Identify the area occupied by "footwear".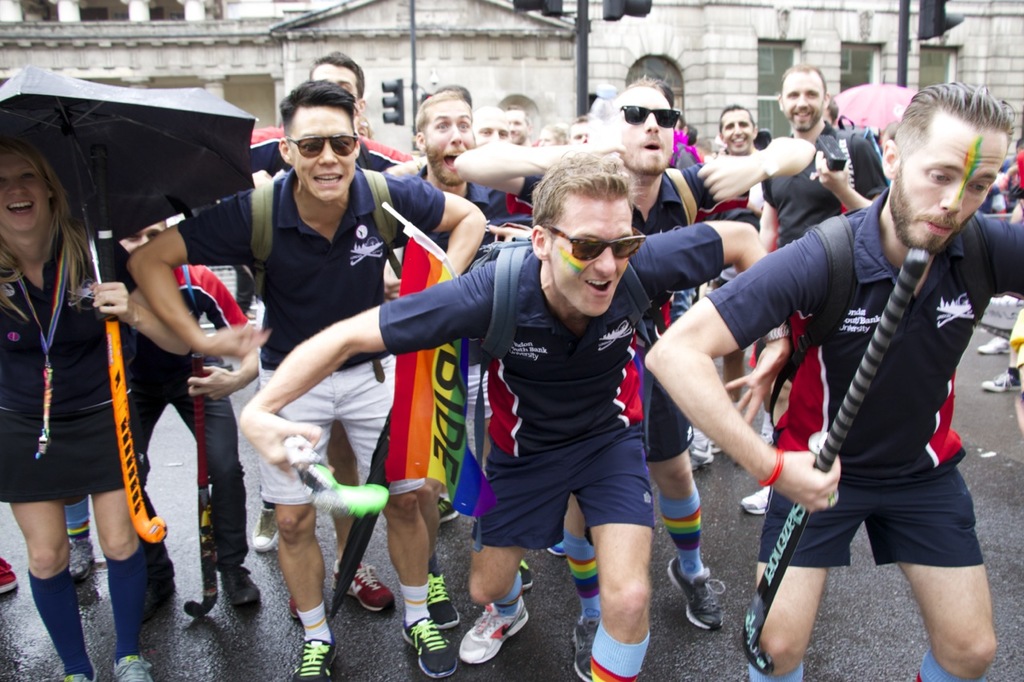
Area: (x1=439, y1=496, x2=458, y2=522).
